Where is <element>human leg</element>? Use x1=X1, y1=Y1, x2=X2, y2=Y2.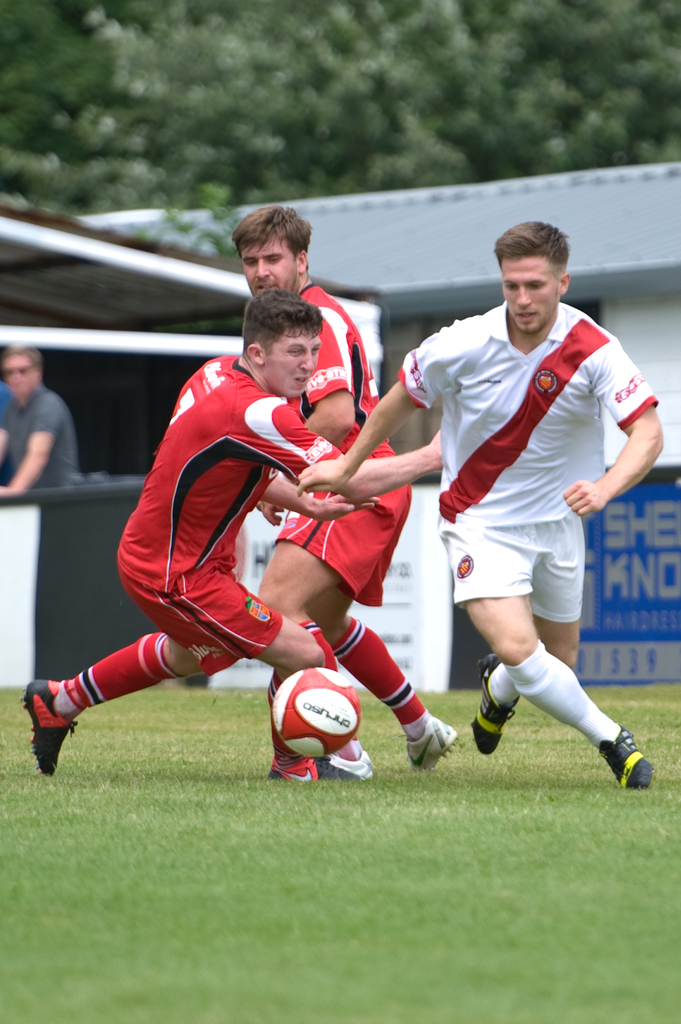
x1=437, y1=509, x2=653, y2=785.
